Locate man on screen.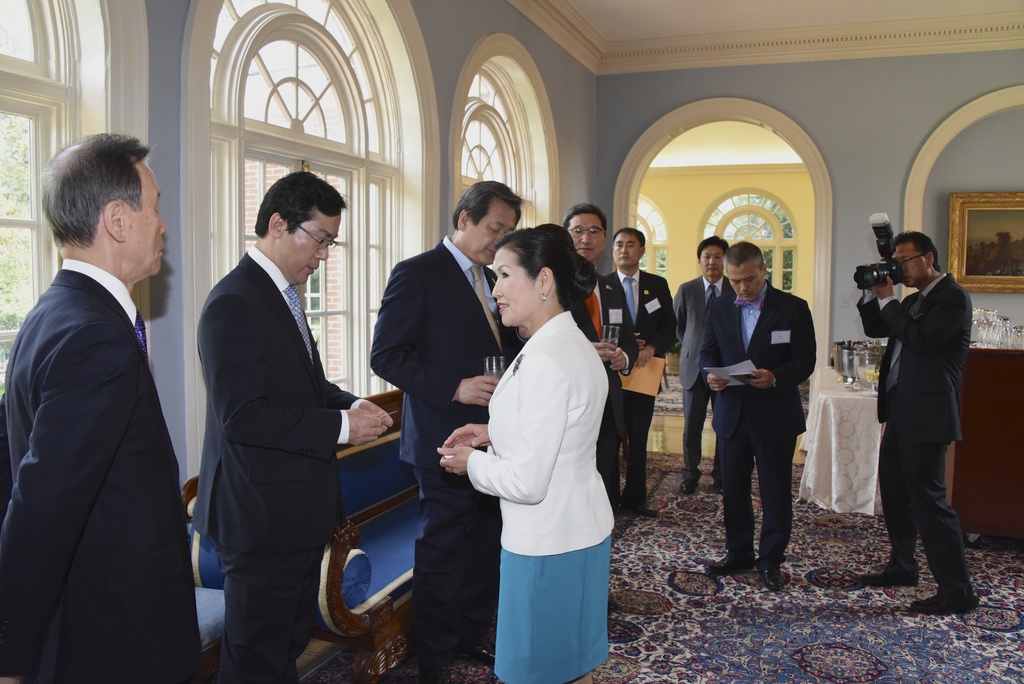
On screen at Rect(675, 234, 737, 494).
